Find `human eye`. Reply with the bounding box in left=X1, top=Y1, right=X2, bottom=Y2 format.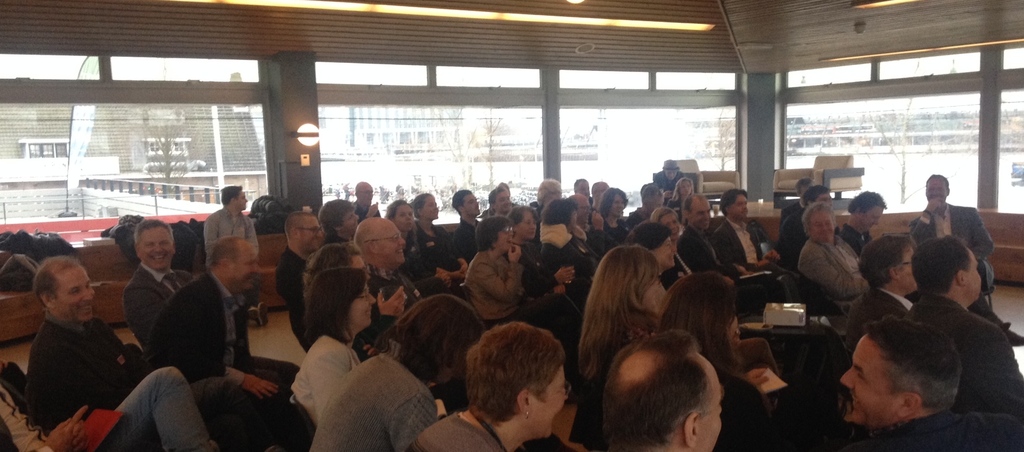
left=826, top=221, right=832, bottom=225.
